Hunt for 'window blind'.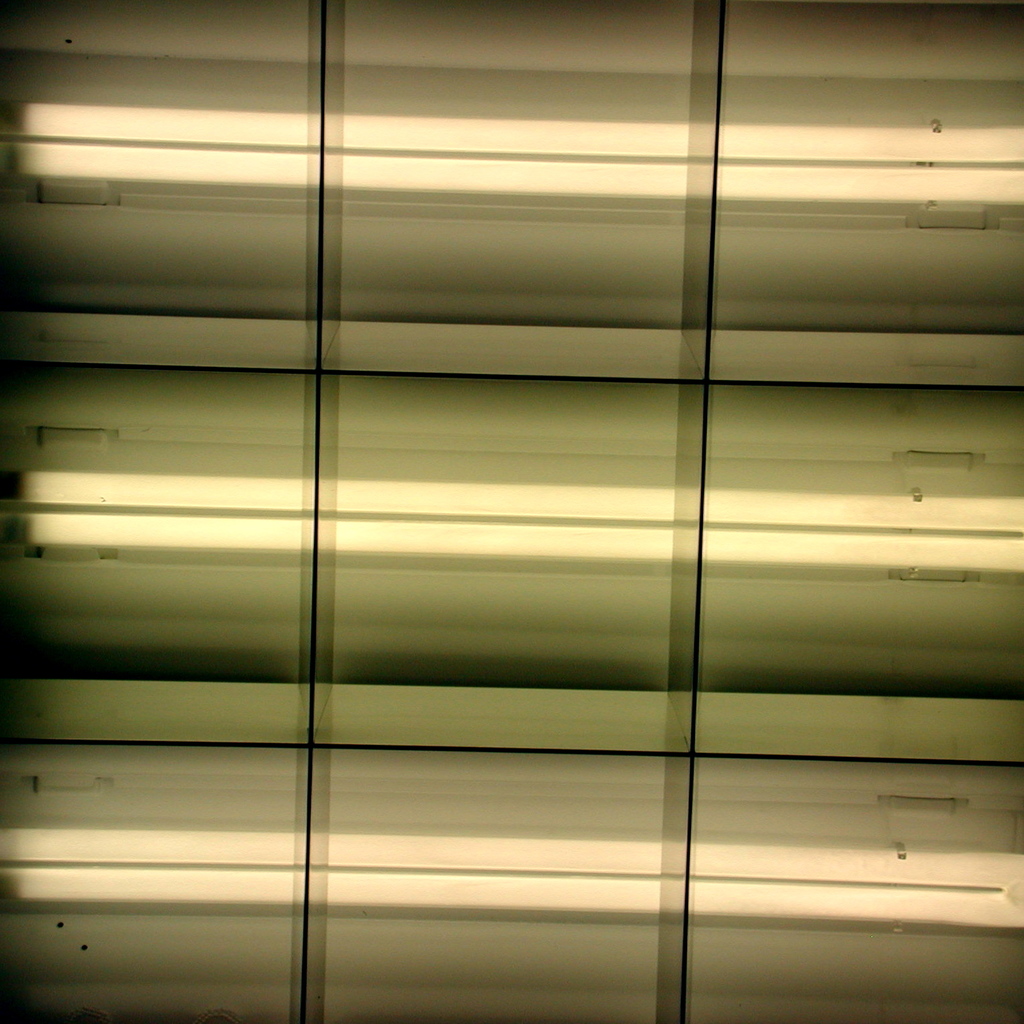
Hunted down at BBox(0, 0, 1023, 1023).
